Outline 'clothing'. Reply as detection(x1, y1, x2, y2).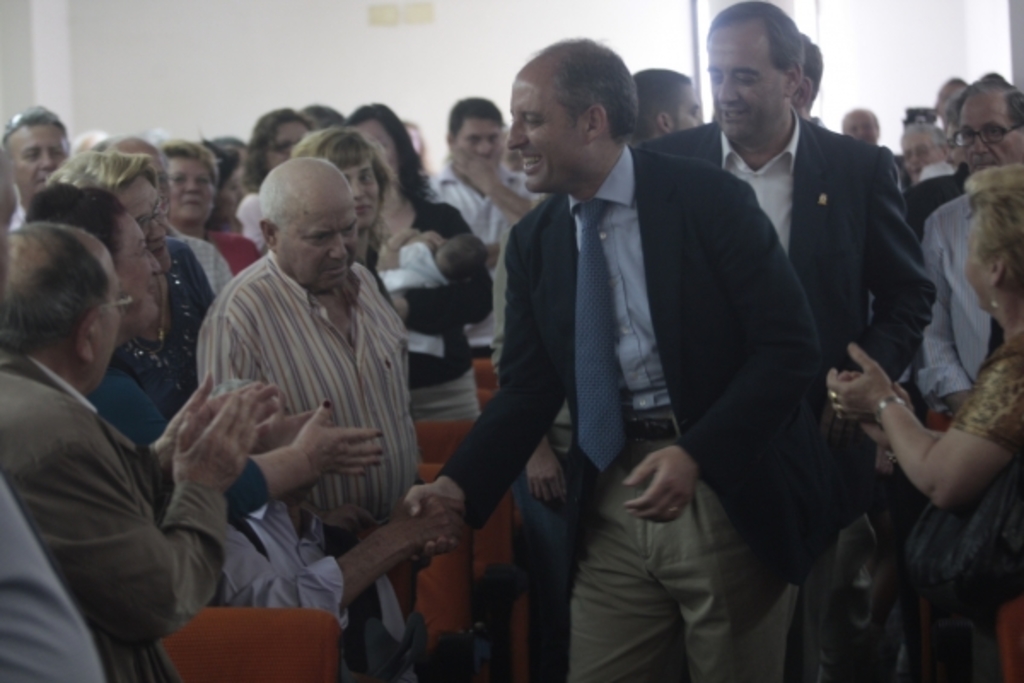
detection(0, 350, 224, 681).
